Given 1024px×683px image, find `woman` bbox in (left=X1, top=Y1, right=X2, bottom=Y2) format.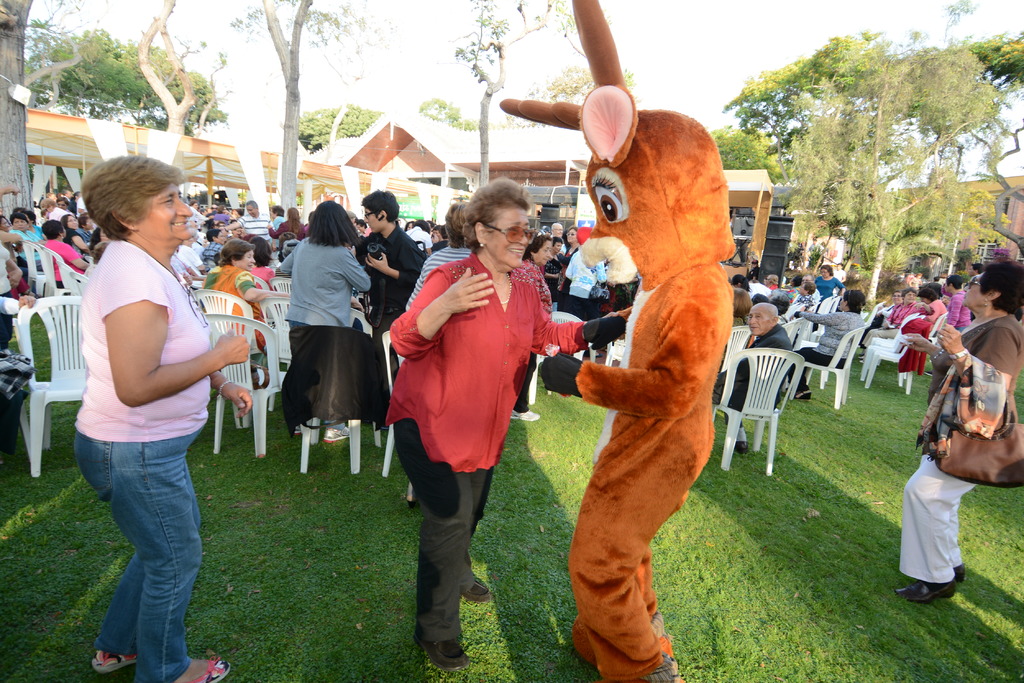
(left=566, top=226, right=582, bottom=282).
